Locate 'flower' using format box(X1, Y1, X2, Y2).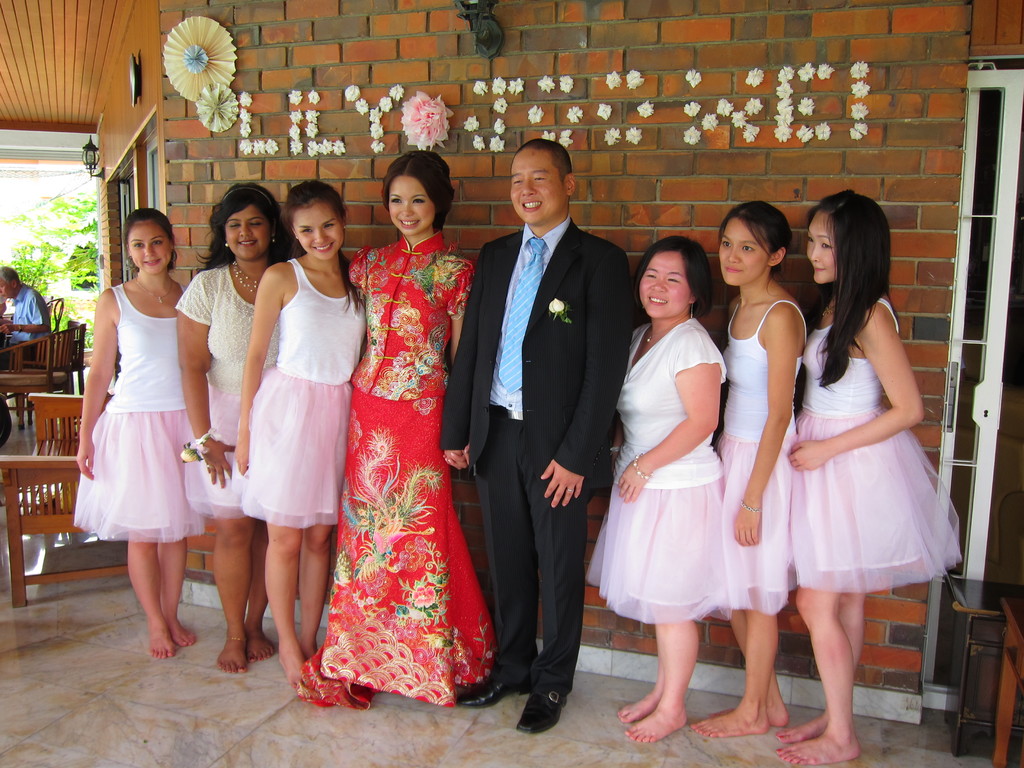
box(239, 90, 253, 108).
